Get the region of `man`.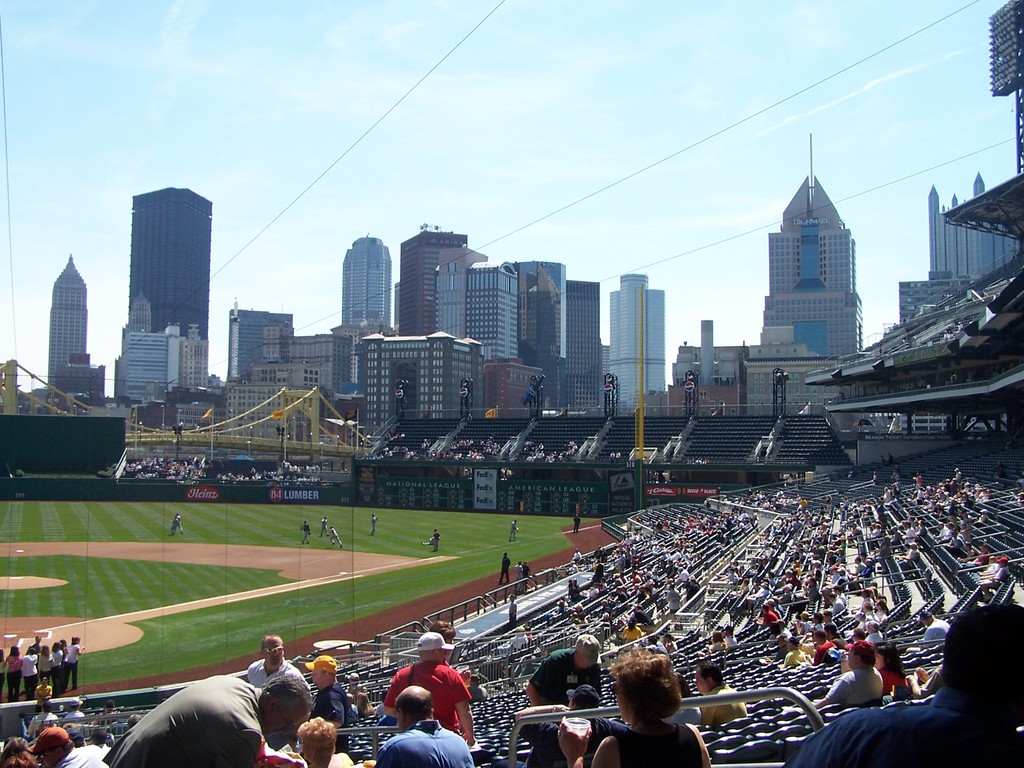
(x1=100, y1=674, x2=314, y2=767).
